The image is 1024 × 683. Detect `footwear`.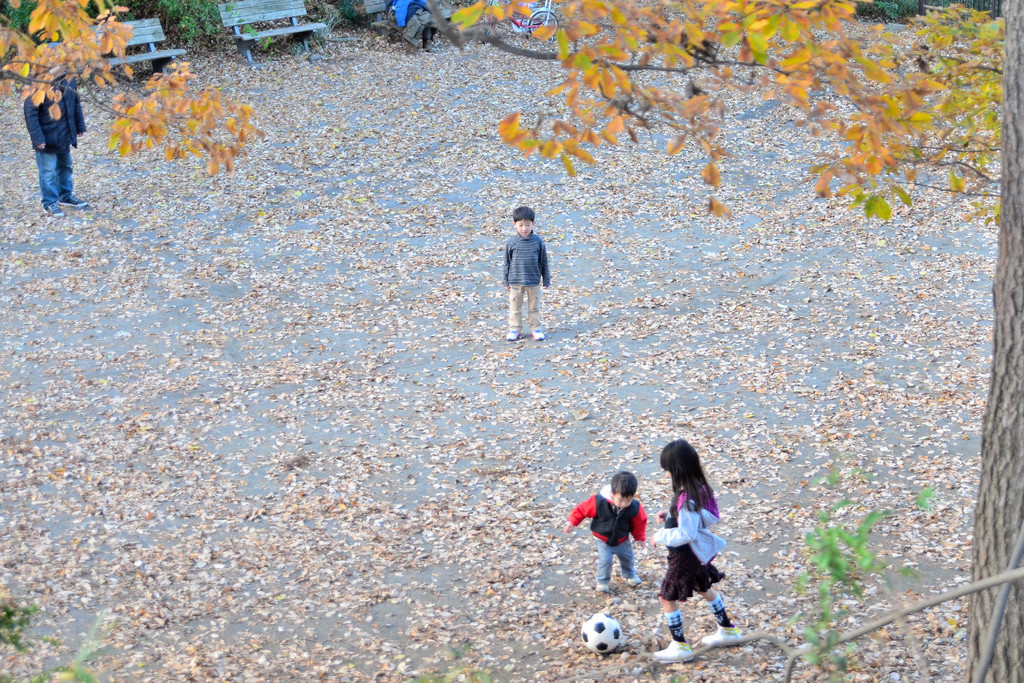
Detection: 45 204 68 215.
